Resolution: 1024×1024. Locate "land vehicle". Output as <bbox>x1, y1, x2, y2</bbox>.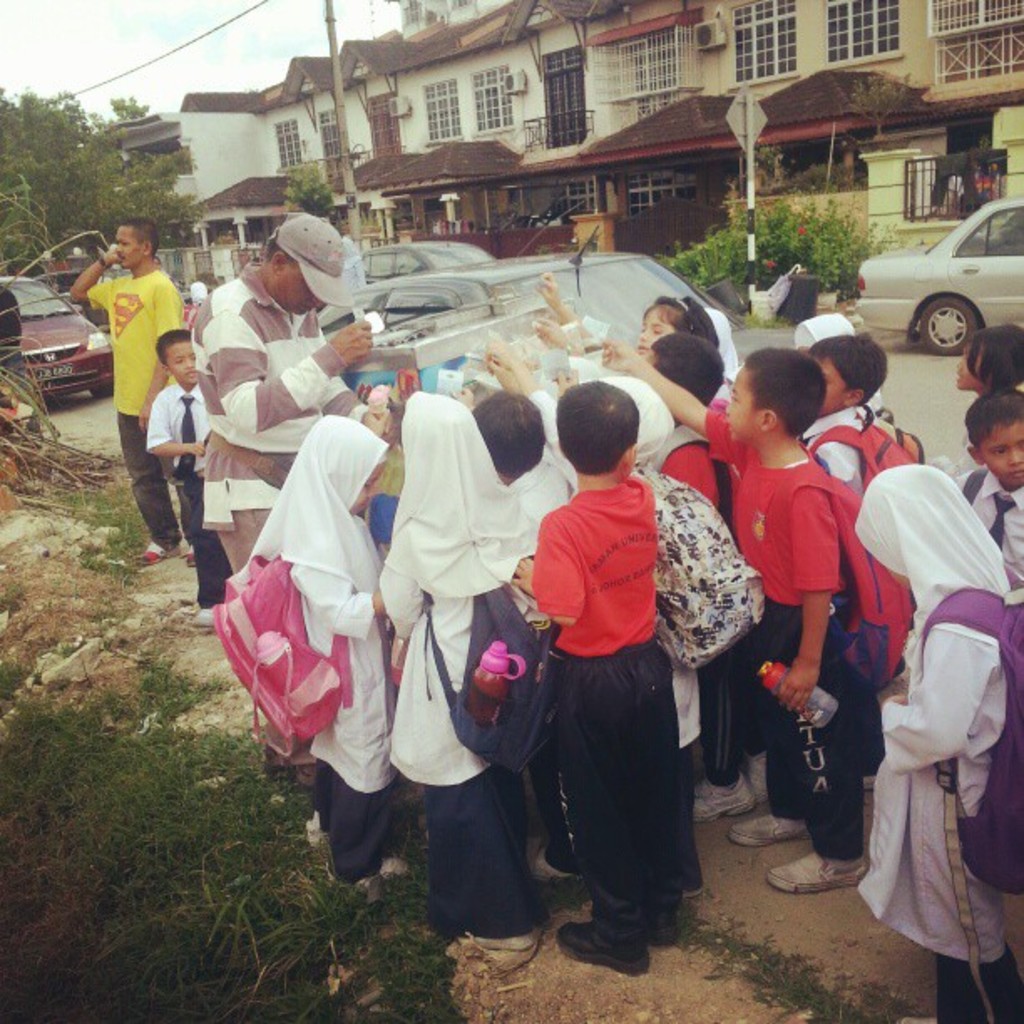
<bbox>335, 223, 745, 380</bbox>.
